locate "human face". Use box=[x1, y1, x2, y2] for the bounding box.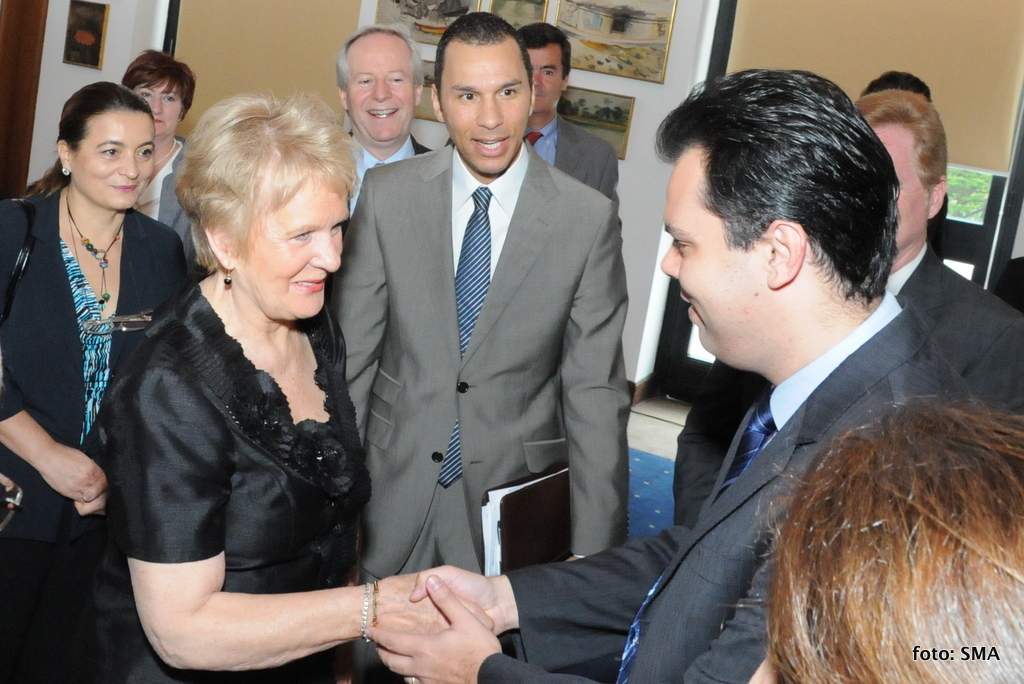
box=[863, 118, 931, 254].
